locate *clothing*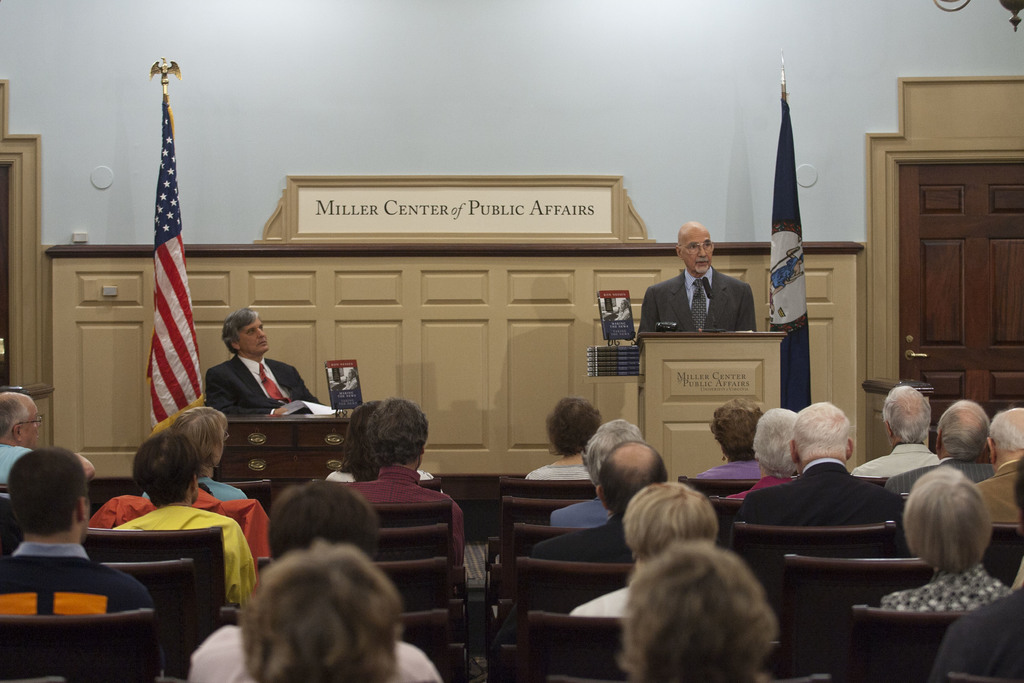
x1=572 y1=572 x2=646 y2=614
